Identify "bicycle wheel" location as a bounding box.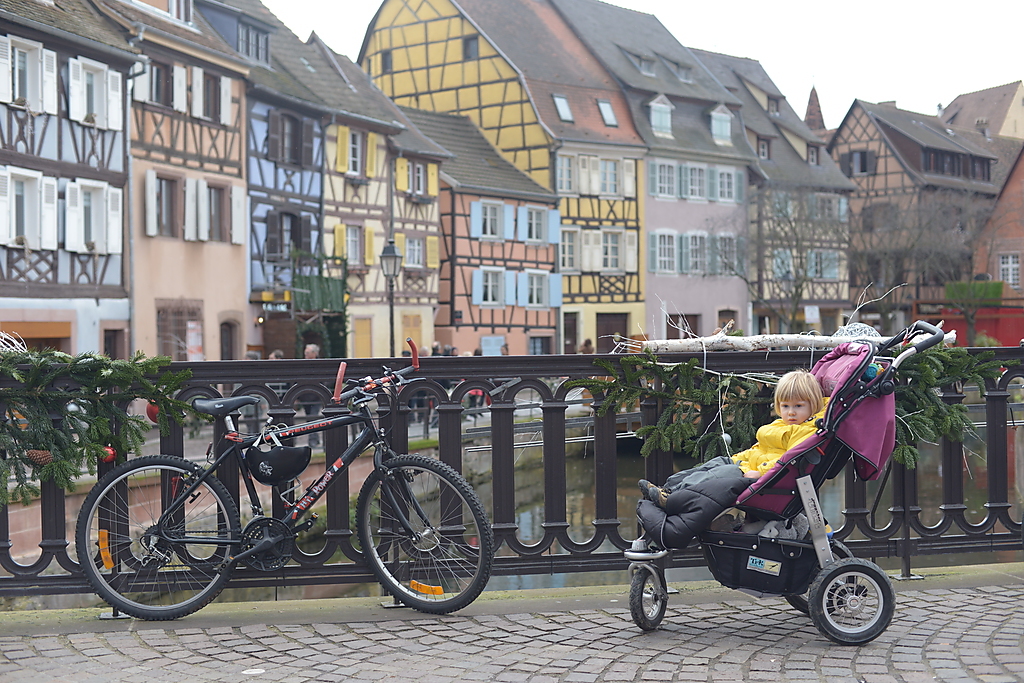
left=358, top=448, right=492, bottom=619.
